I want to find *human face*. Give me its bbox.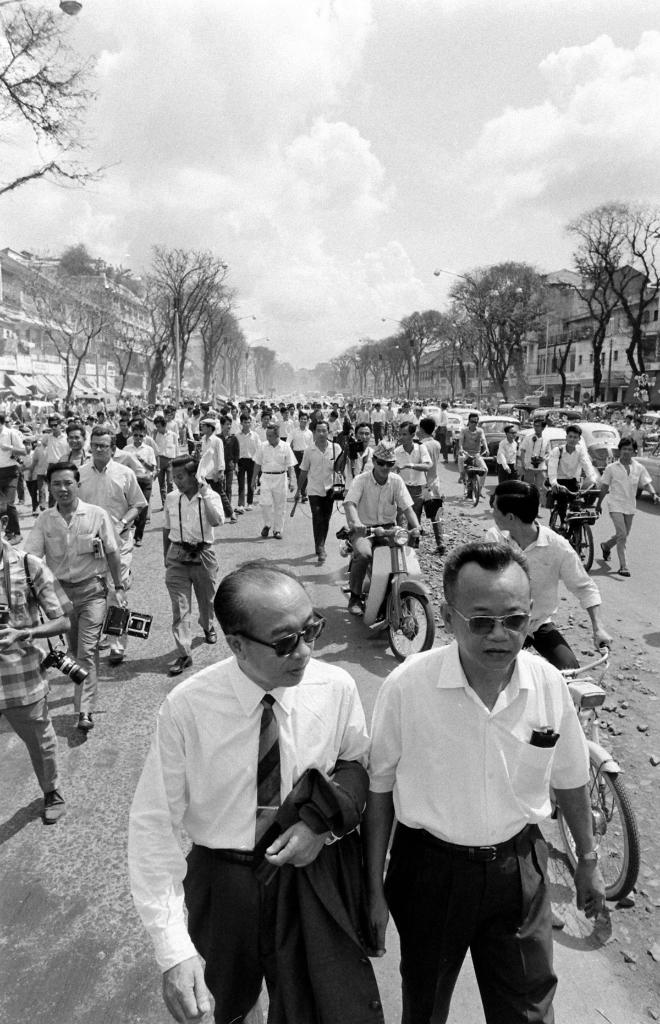
91:433:110:463.
